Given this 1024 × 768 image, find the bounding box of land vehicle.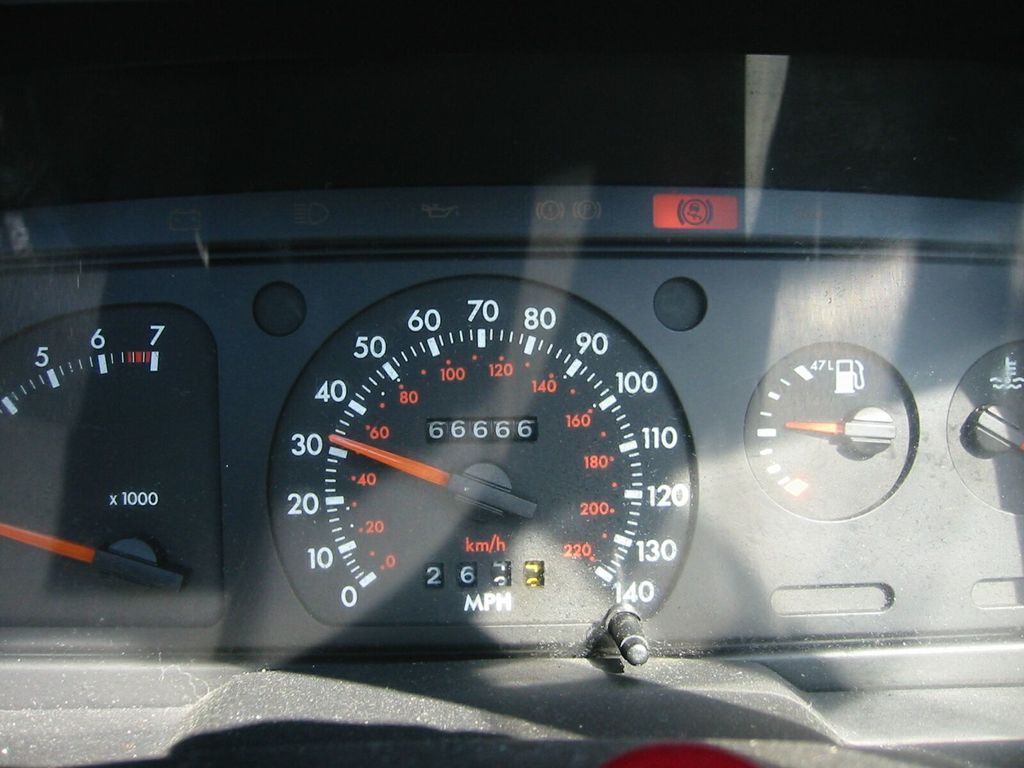
bbox=(0, 0, 1023, 767).
